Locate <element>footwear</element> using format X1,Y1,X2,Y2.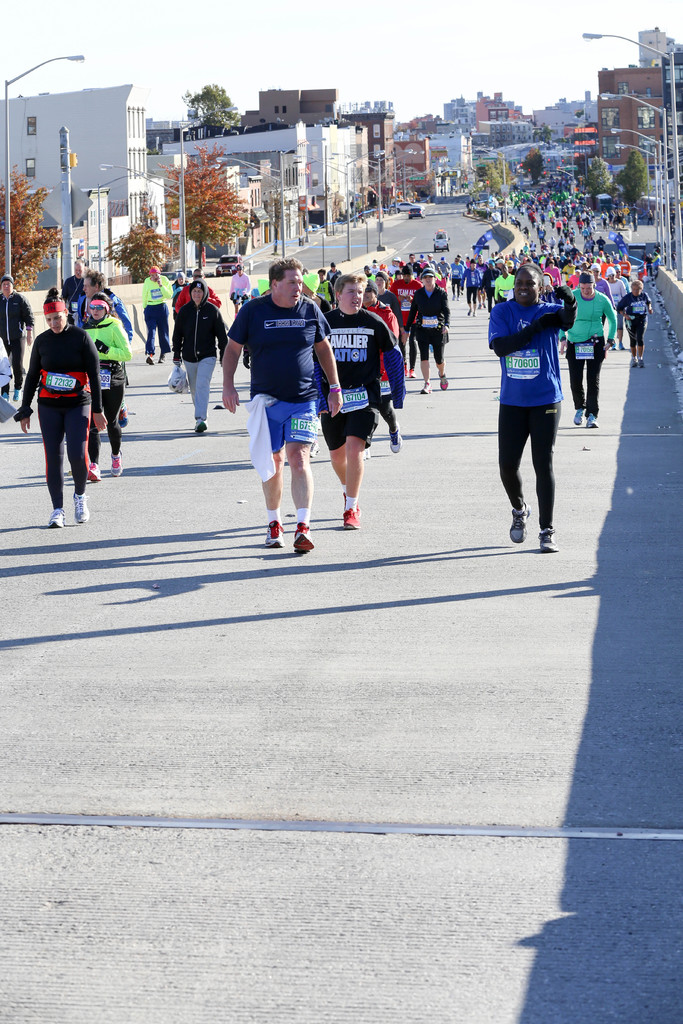
193,417,208,436.
